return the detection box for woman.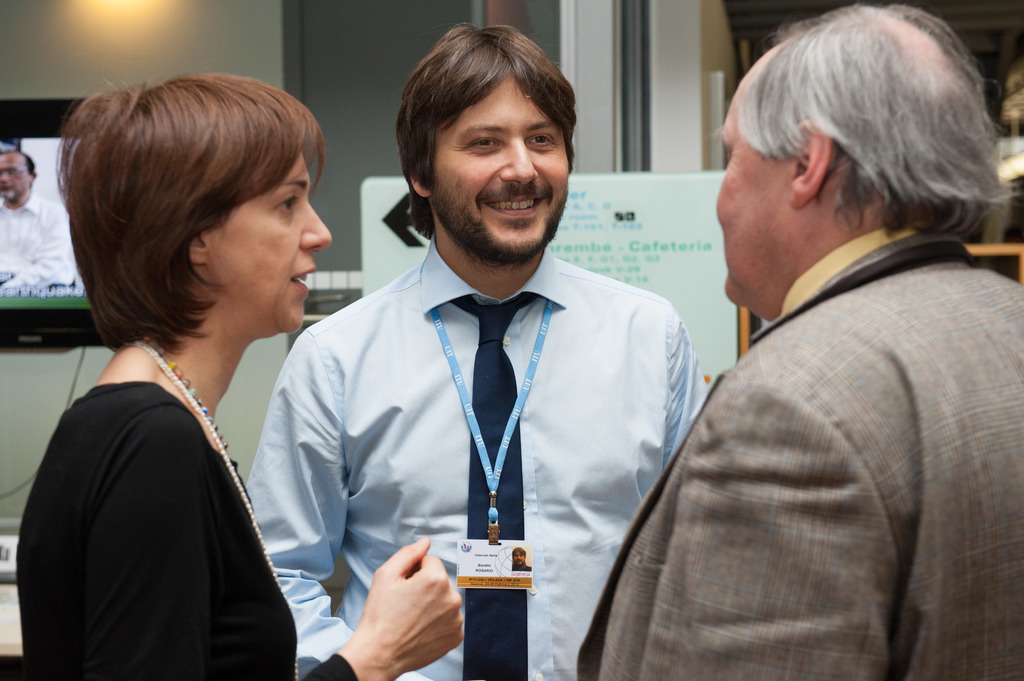
{"left": 19, "top": 77, "right": 345, "bottom": 676}.
